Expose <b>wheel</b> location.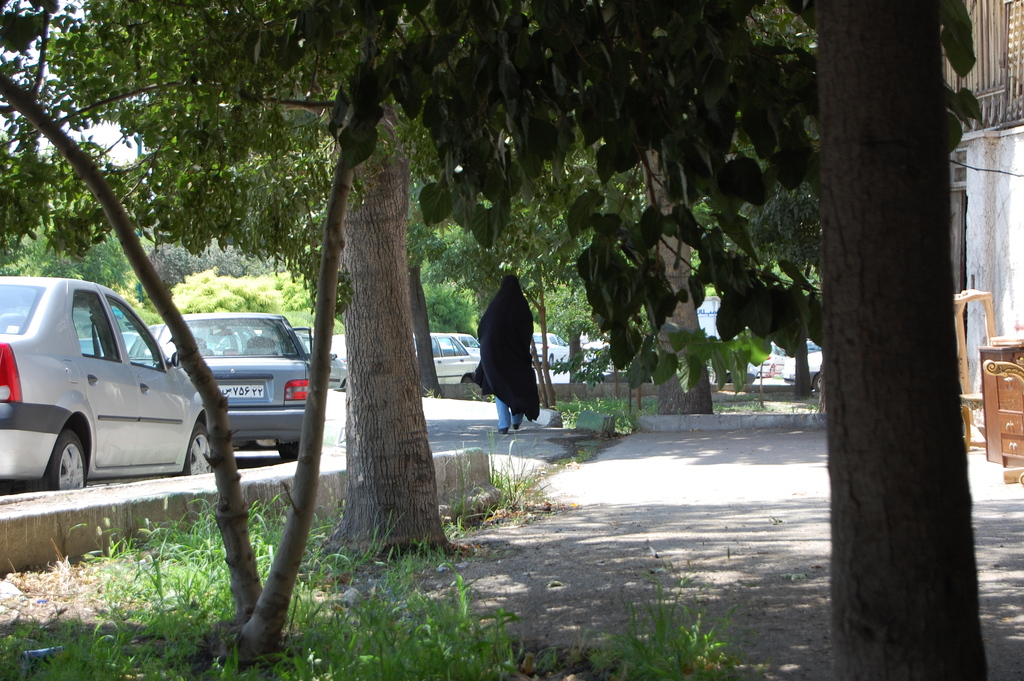
Exposed at Rect(463, 375, 474, 383).
